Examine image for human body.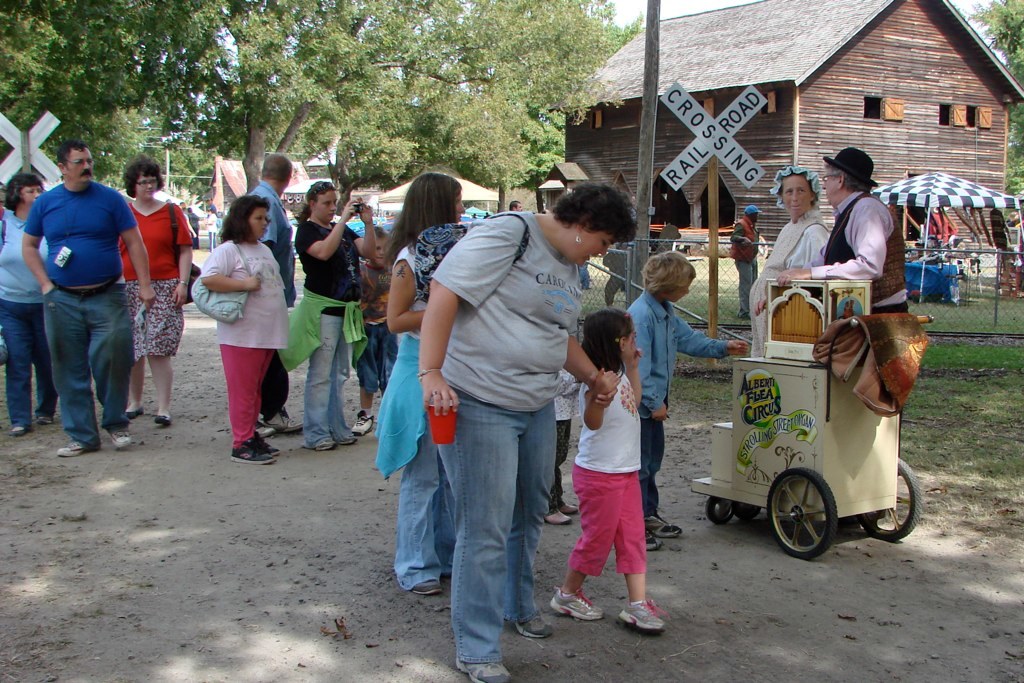
Examination result: (19,134,157,457).
